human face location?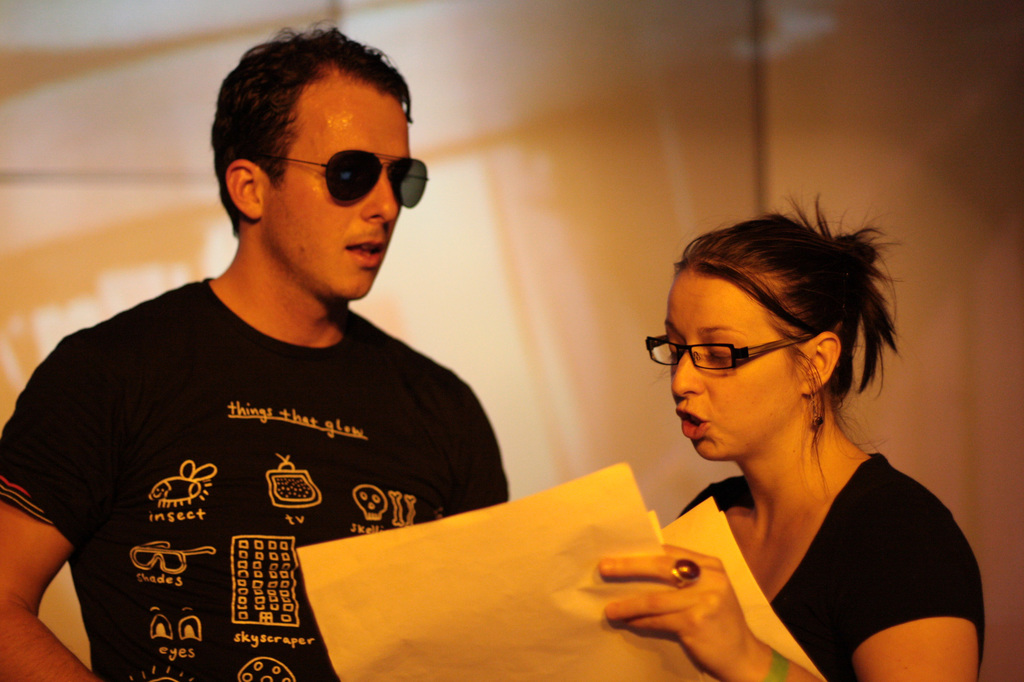
<box>662,262,797,462</box>
